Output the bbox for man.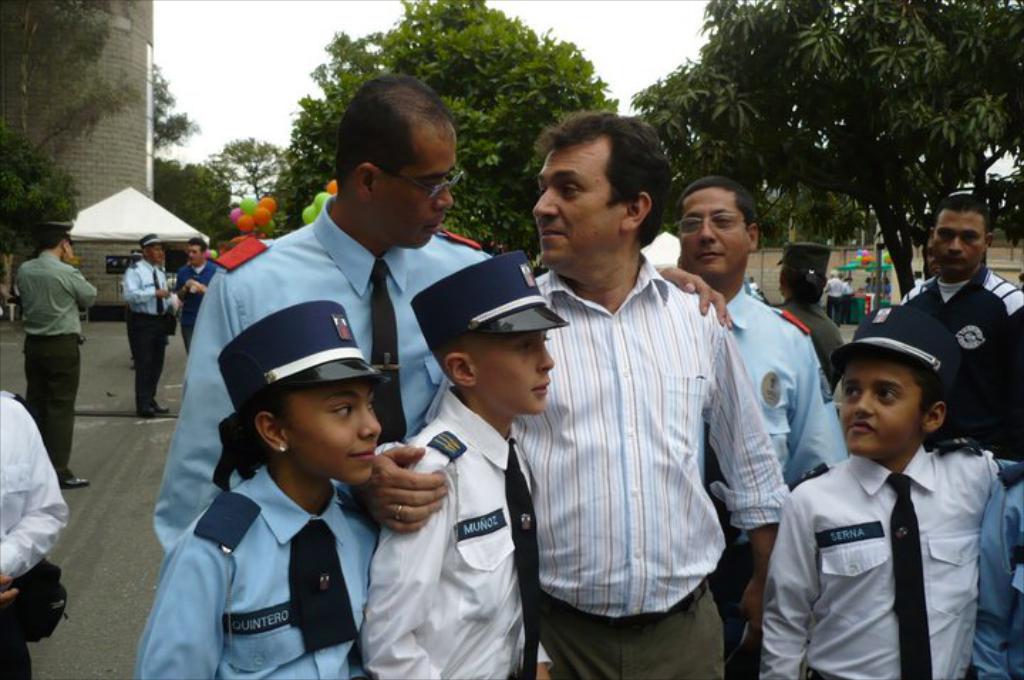
detection(141, 73, 738, 559).
